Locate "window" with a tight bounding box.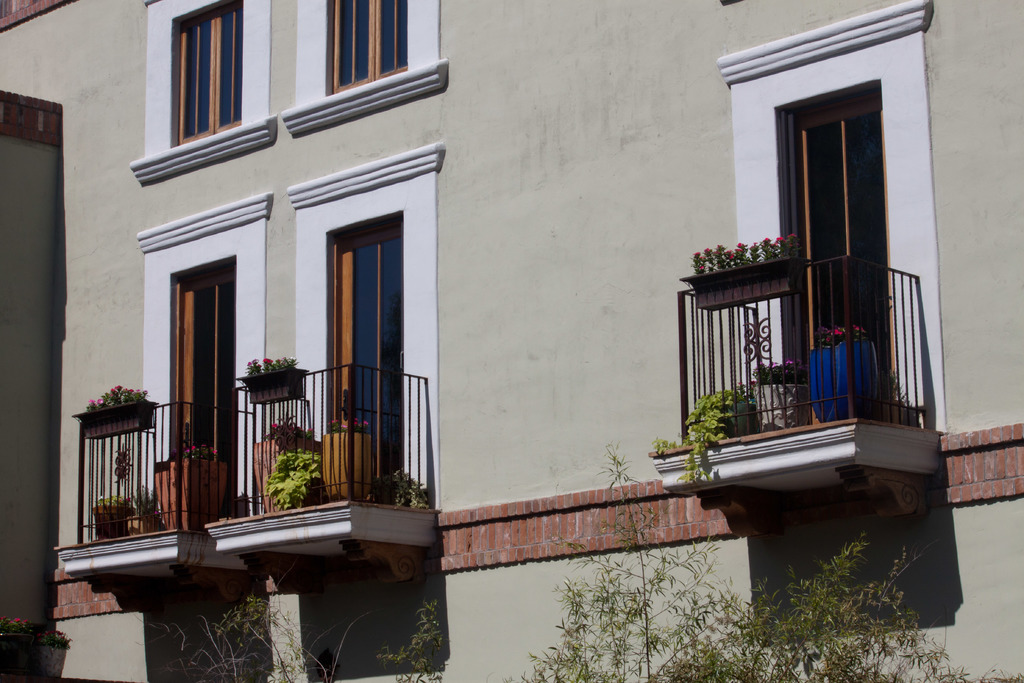
x1=324 y1=204 x2=413 y2=495.
